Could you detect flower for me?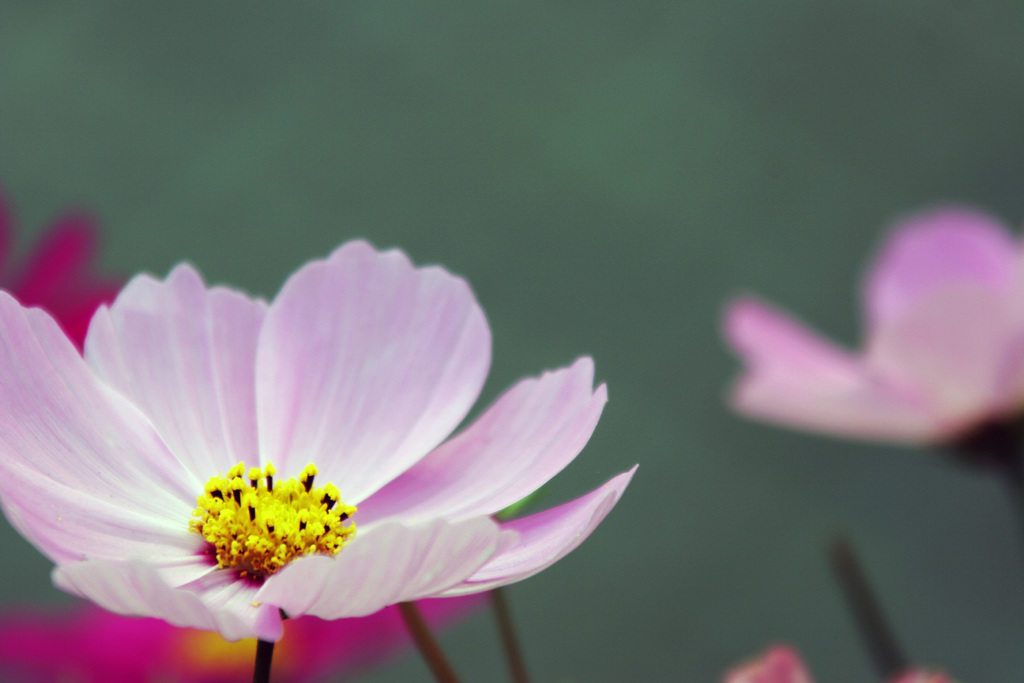
Detection result: <bbox>0, 593, 494, 682</bbox>.
